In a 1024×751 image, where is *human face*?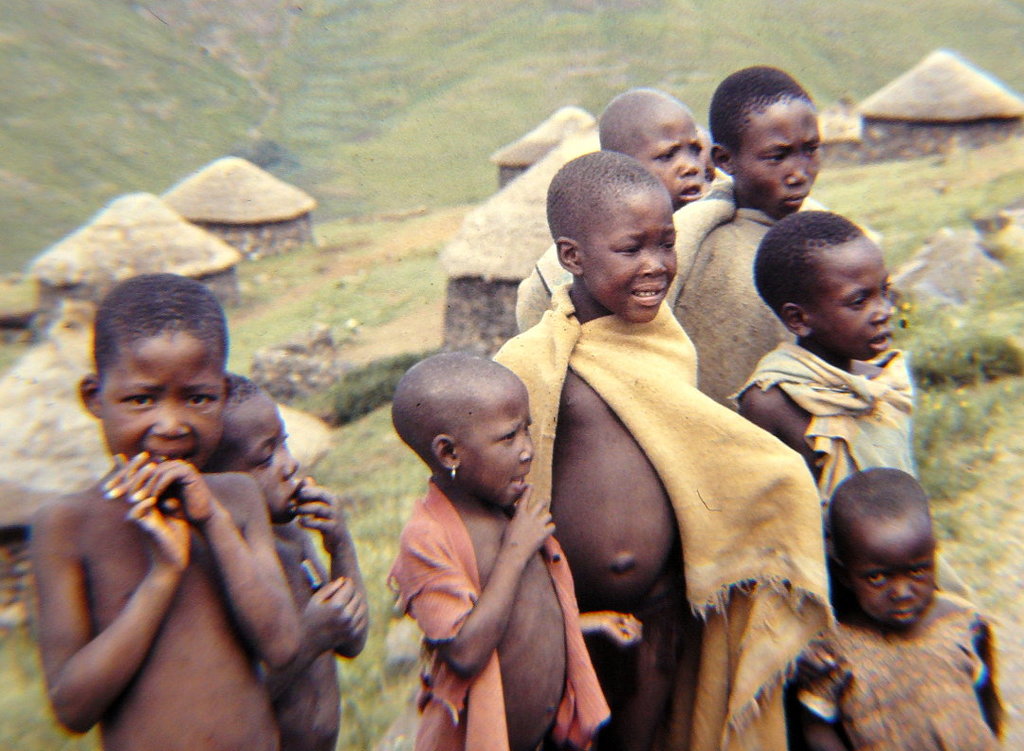
l=740, t=100, r=823, b=216.
